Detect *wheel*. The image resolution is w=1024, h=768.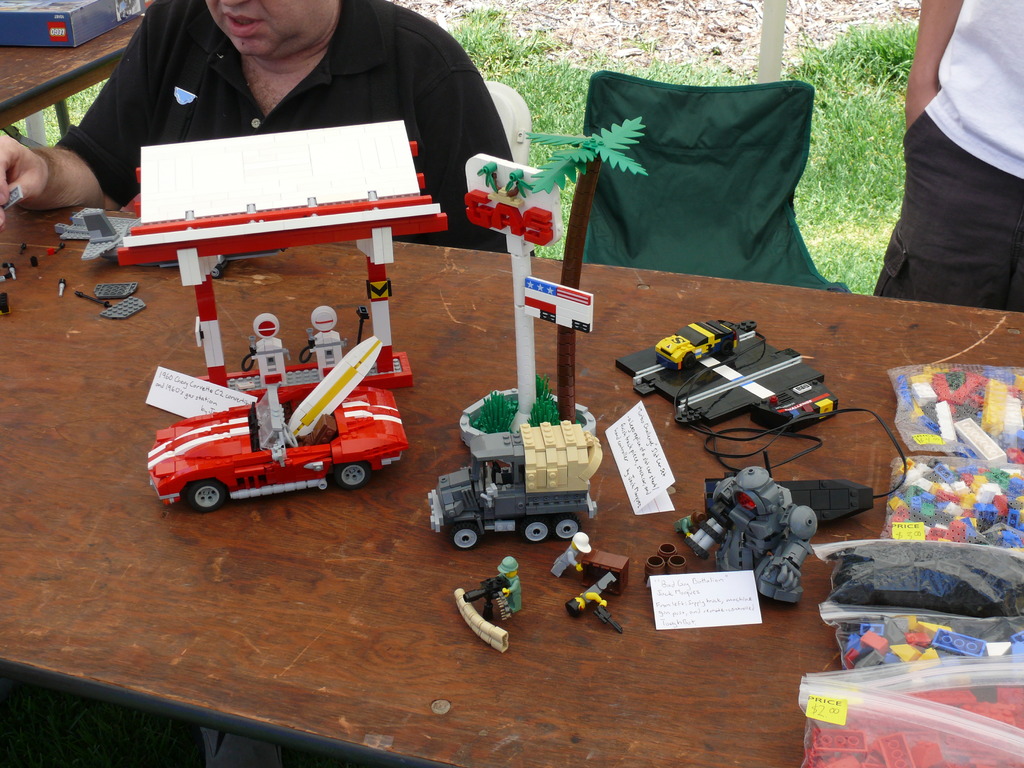
rect(450, 523, 479, 550).
